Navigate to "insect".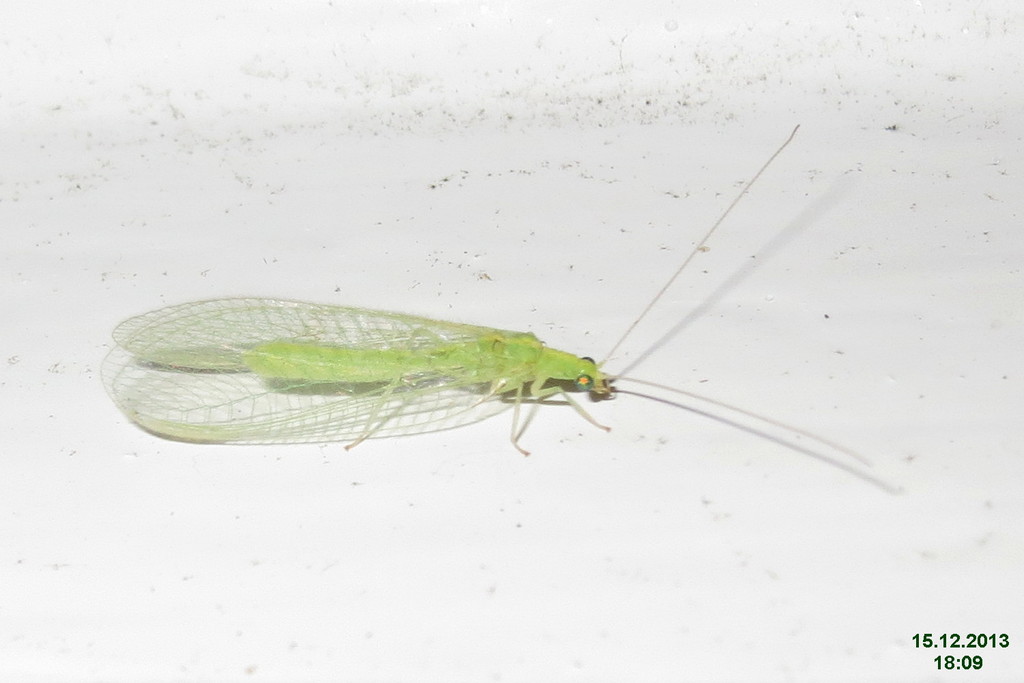
Navigation target: {"x1": 100, "y1": 120, "x2": 873, "y2": 467}.
